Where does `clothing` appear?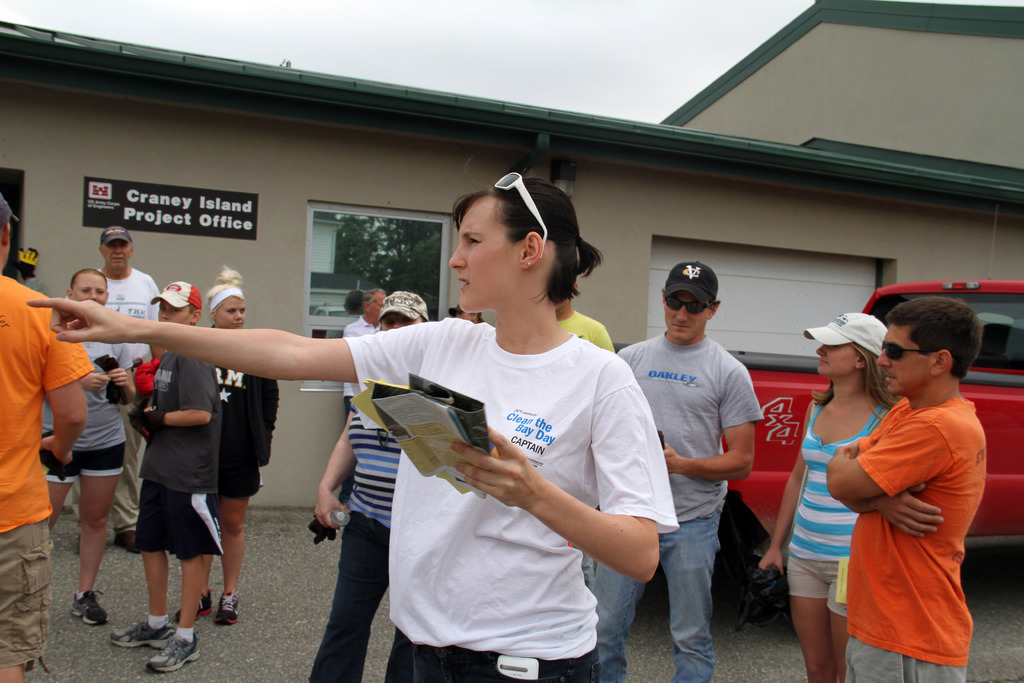
Appears at 40:325:129:478.
